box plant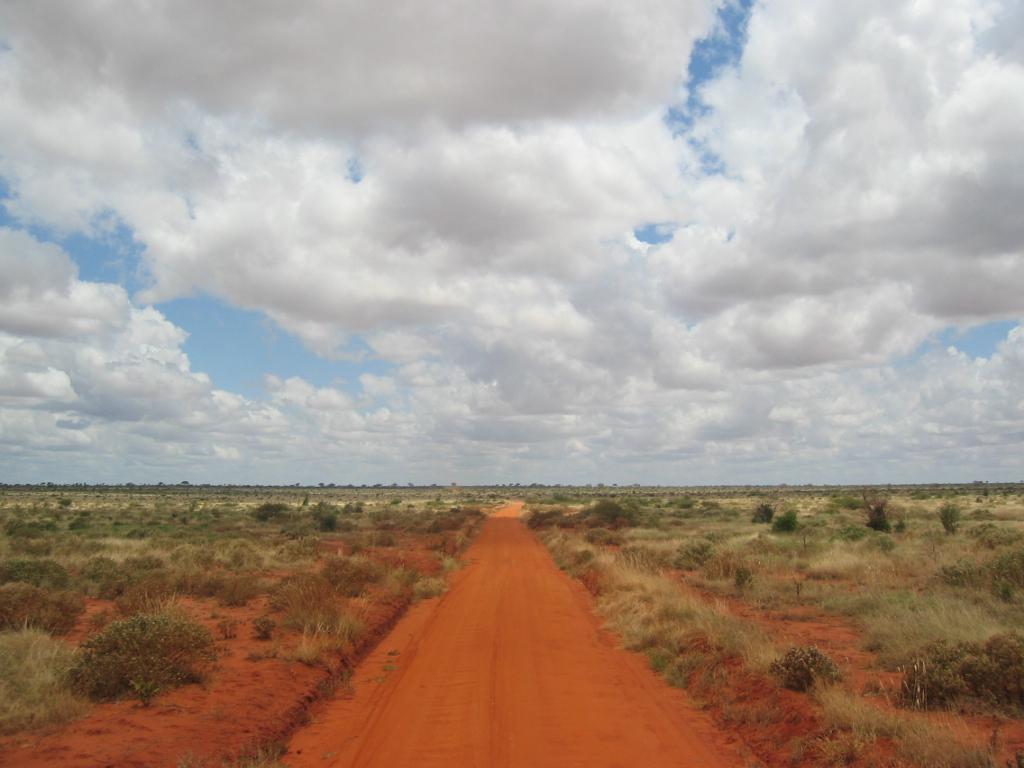
(0,479,502,761)
